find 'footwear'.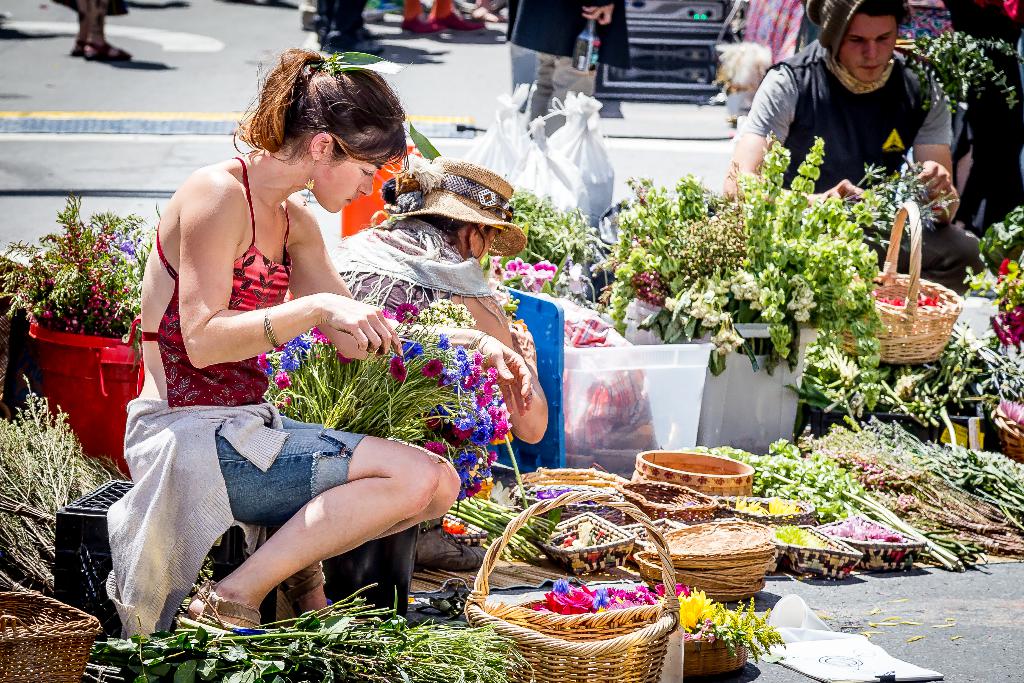
<bbox>412, 518, 490, 574</bbox>.
